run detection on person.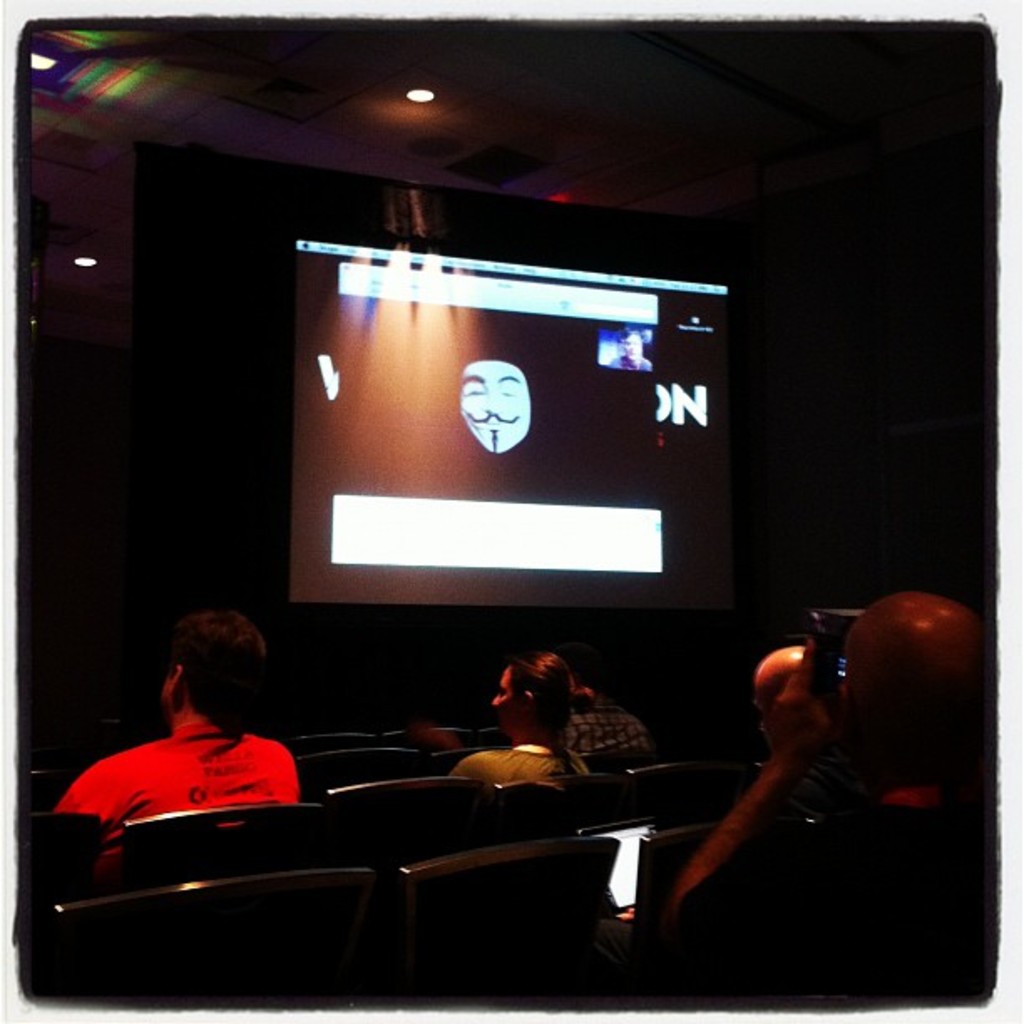
Result: bbox=(72, 611, 323, 833).
